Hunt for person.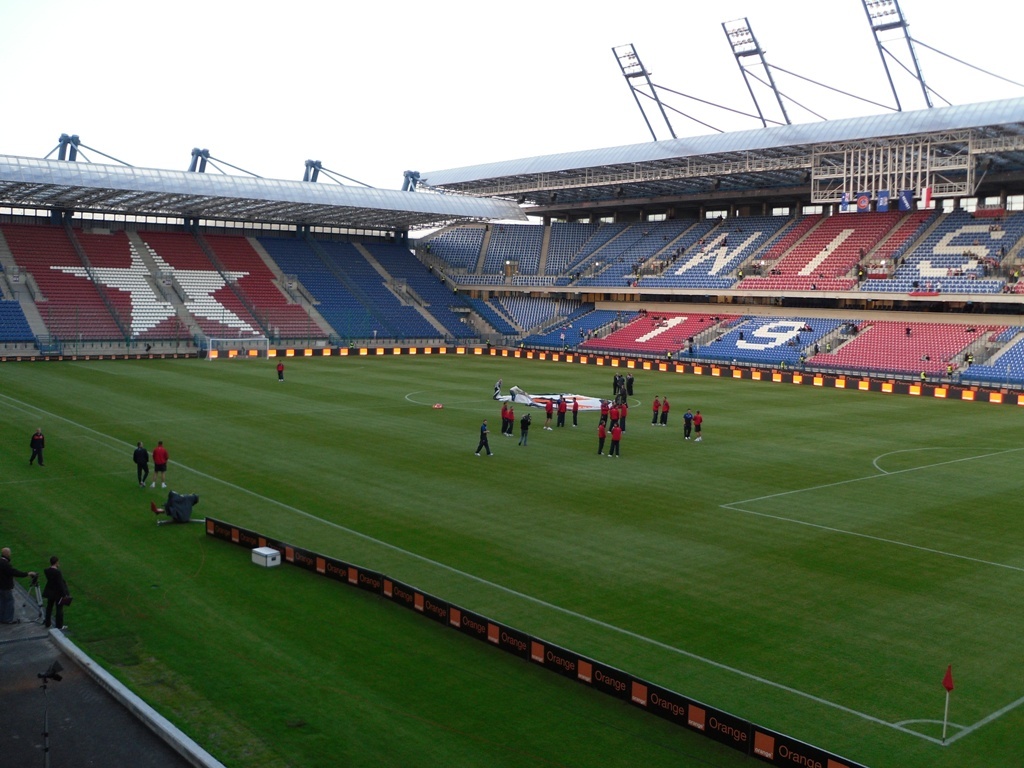
Hunted down at (500, 397, 512, 439).
